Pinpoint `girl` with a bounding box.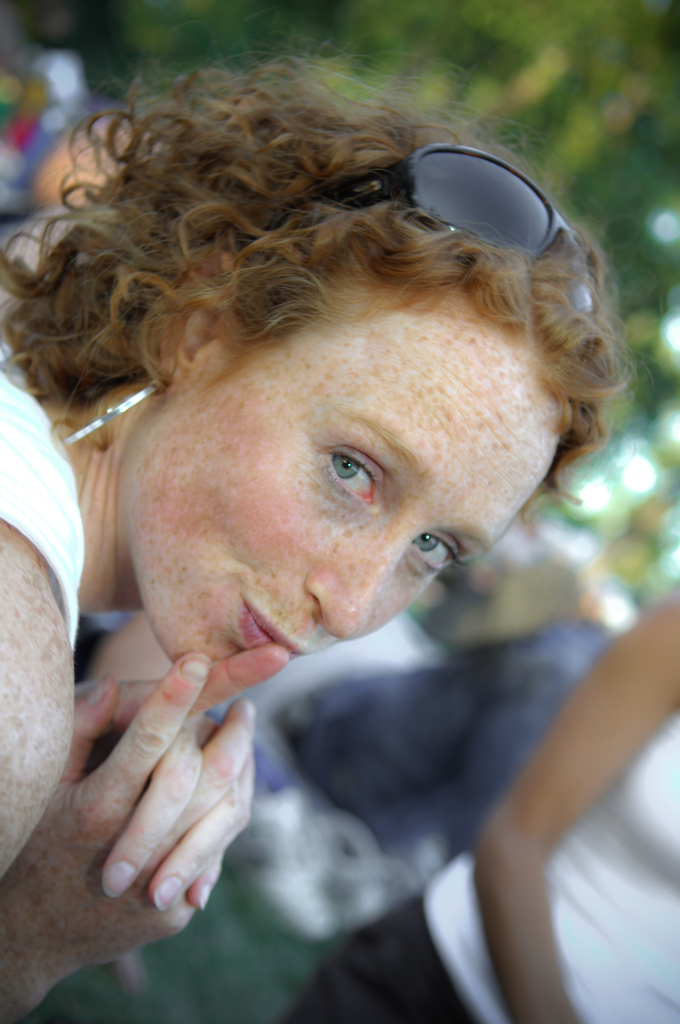
box=[0, 61, 644, 1023].
